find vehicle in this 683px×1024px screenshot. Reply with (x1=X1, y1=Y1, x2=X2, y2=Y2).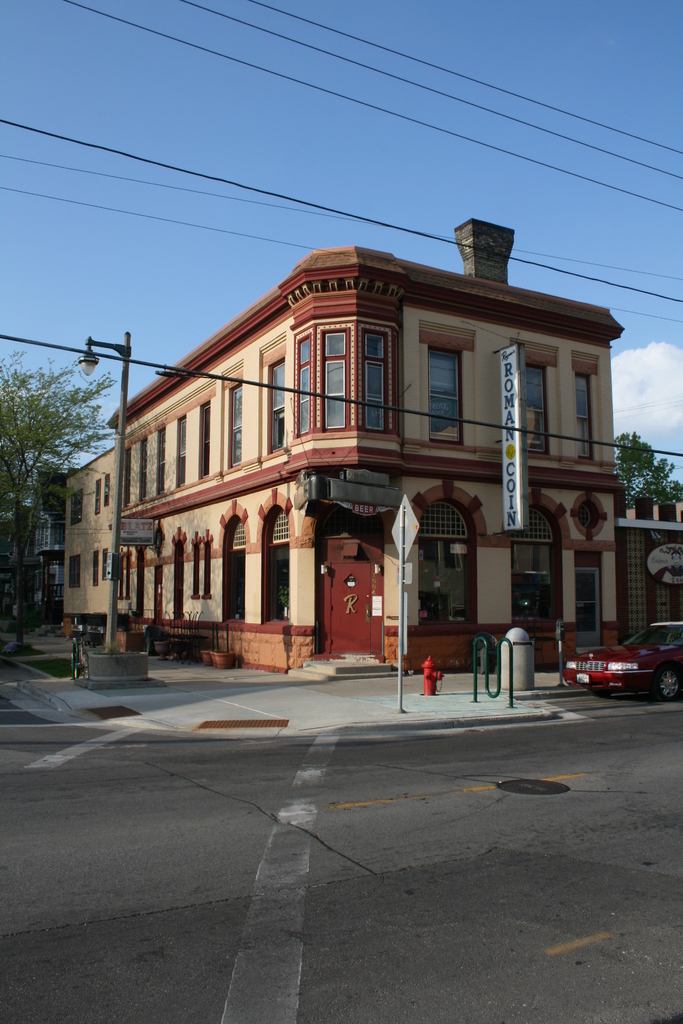
(x1=62, y1=627, x2=98, y2=687).
